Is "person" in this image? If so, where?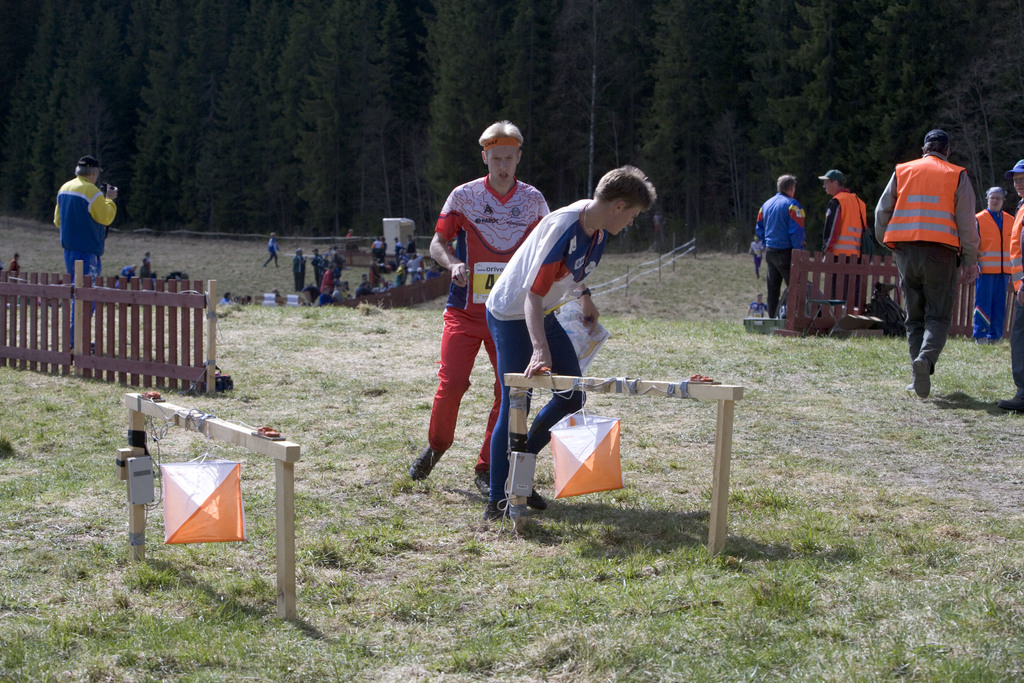
Yes, at <box>344,228,352,240</box>.
